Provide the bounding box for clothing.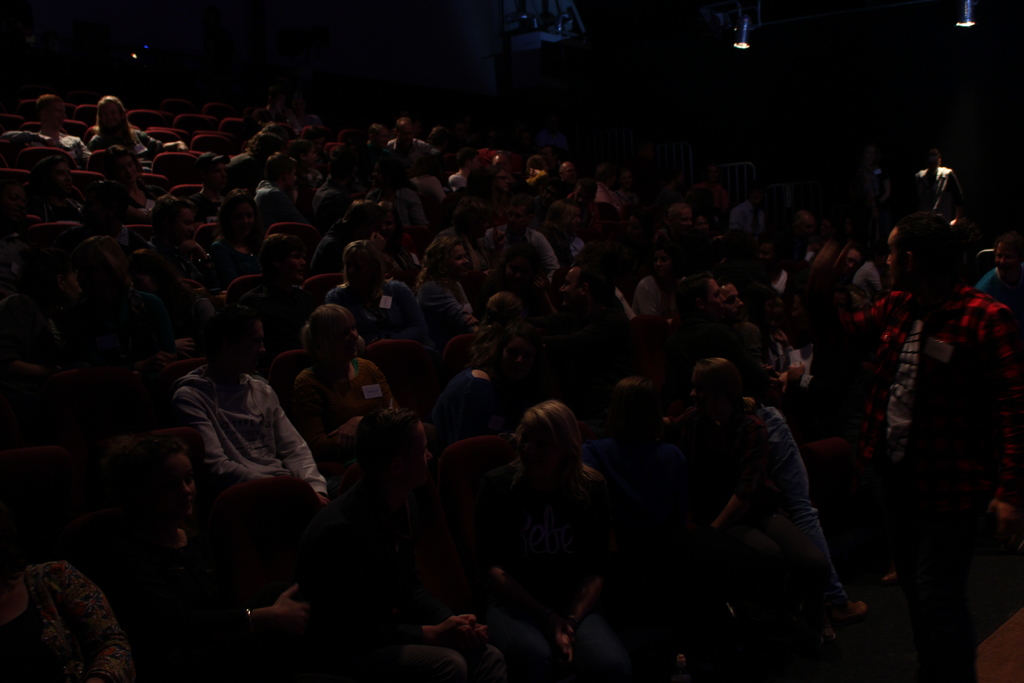
0,119,1015,682.
